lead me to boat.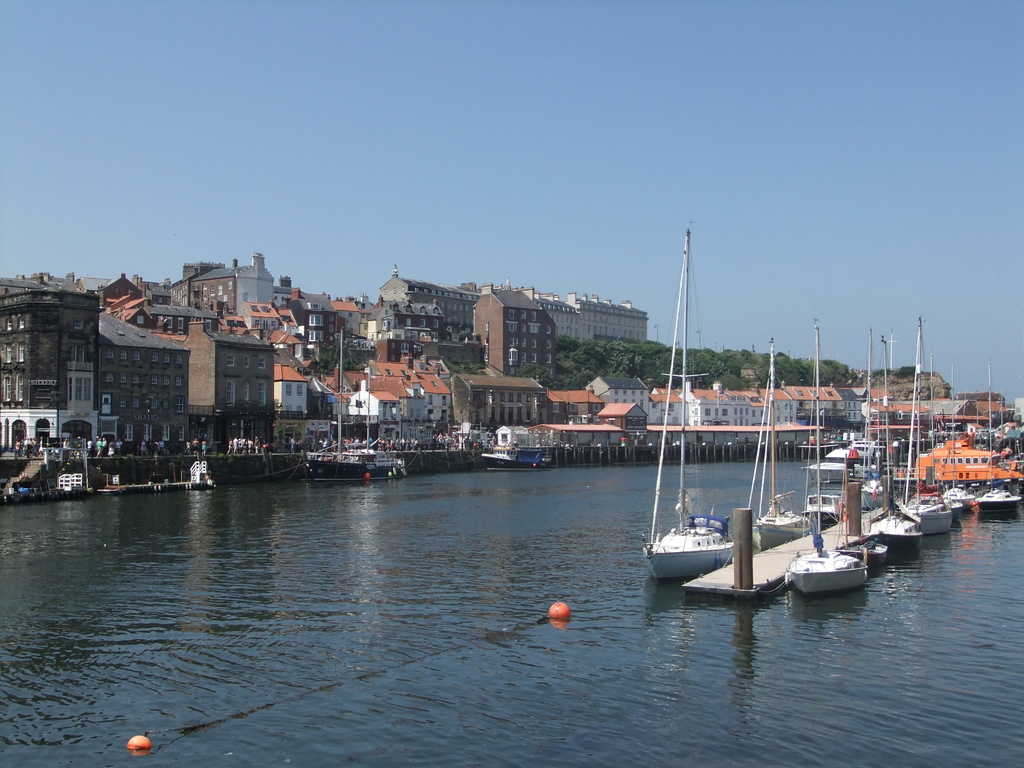
Lead to region(897, 355, 938, 520).
